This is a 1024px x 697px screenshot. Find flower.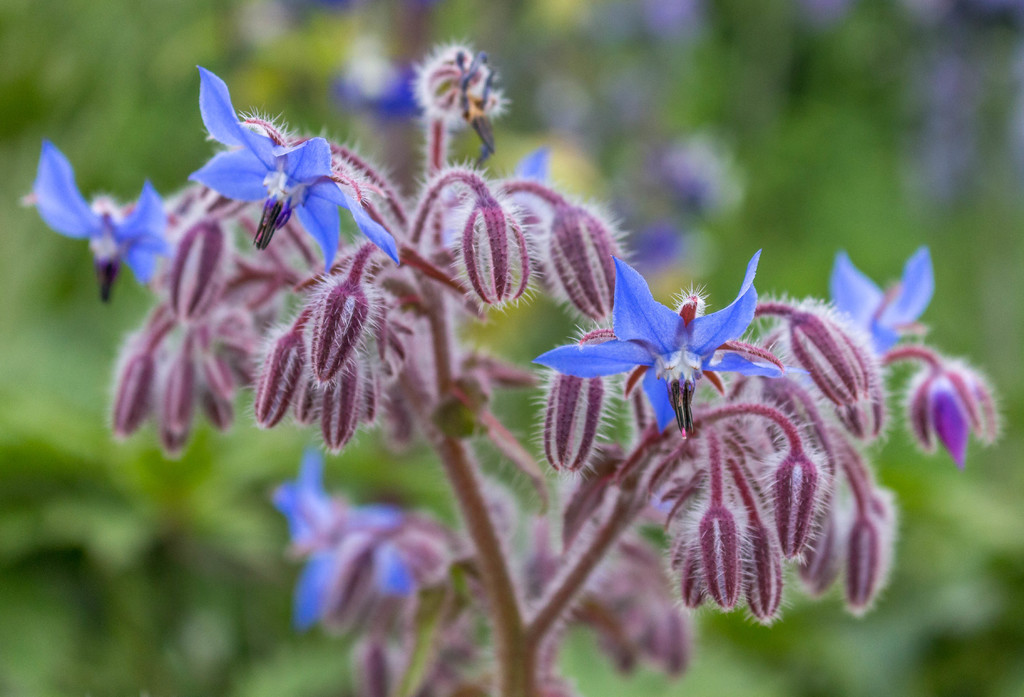
Bounding box: [left=456, top=175, right=543, bottom=316].
